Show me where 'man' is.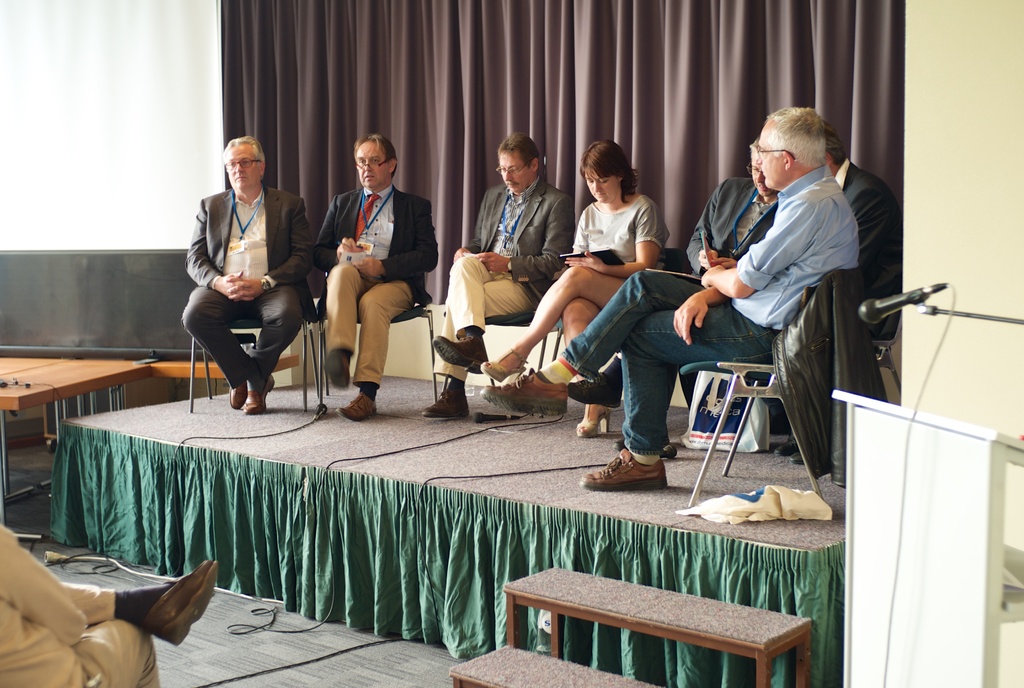
'man' is at [x1=172, y1=149, x2=321, y2=418].
